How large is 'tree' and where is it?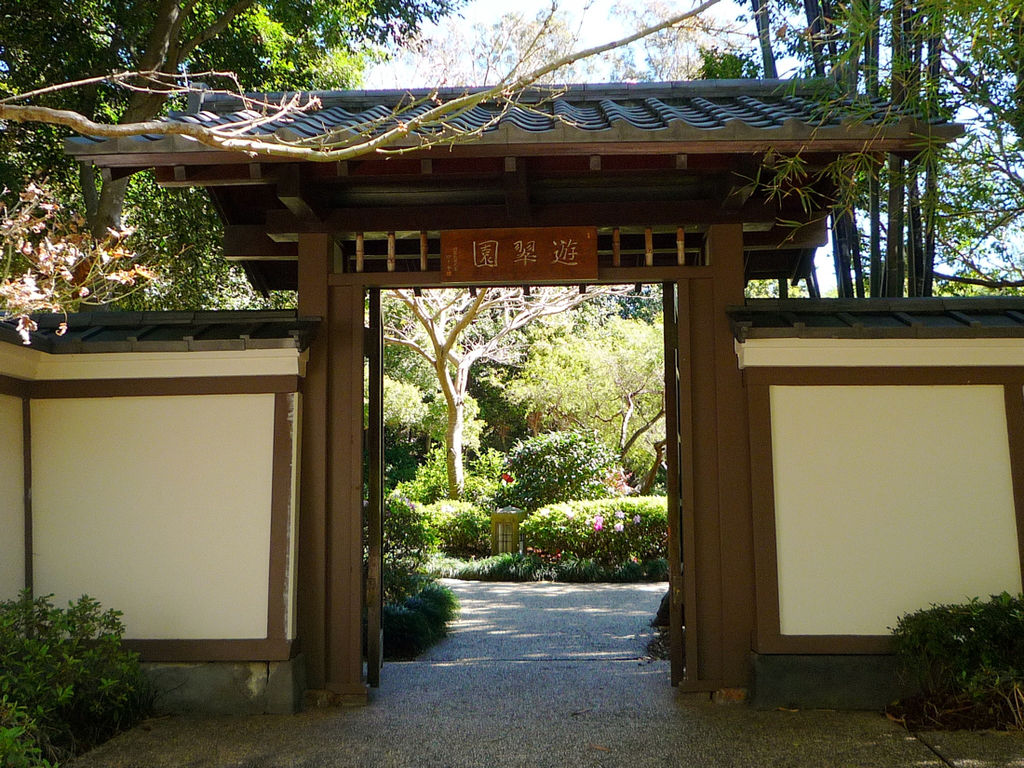
Bounding box: l=0, t=0, r=478, b=243.
